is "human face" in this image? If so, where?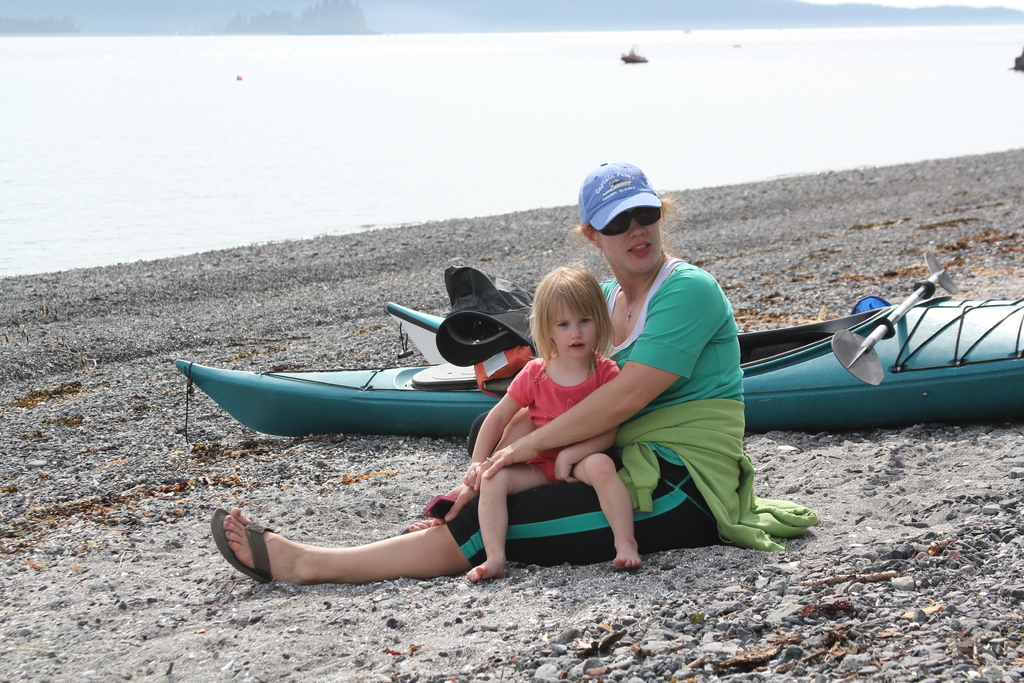
Yes, at box(550, 300, 597, 360).
